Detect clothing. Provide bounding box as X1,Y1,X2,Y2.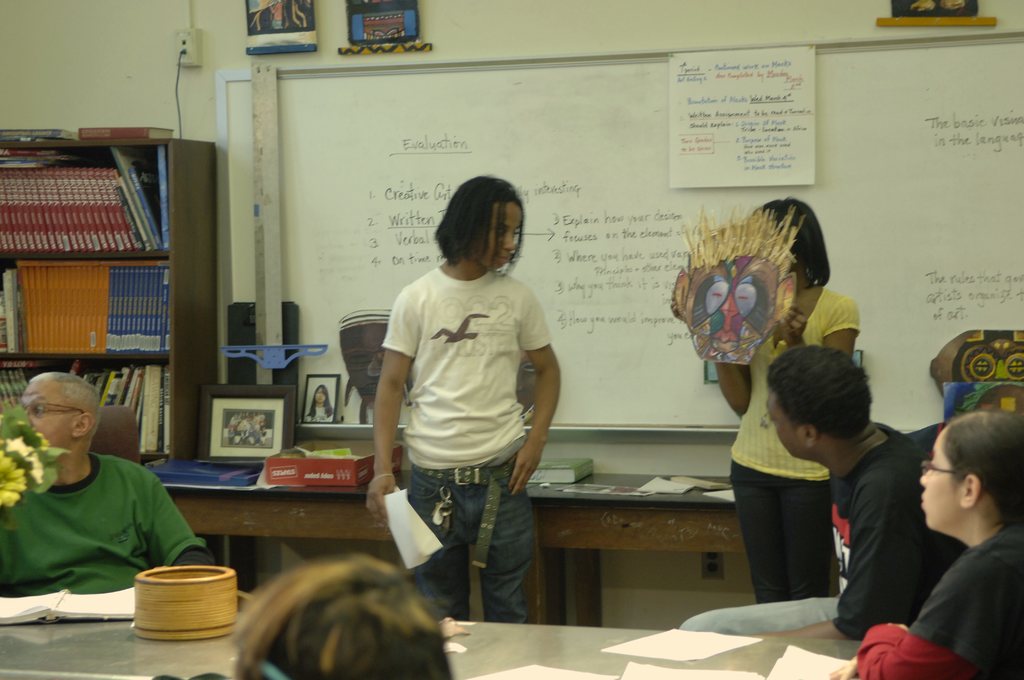
728,284,859,604.
